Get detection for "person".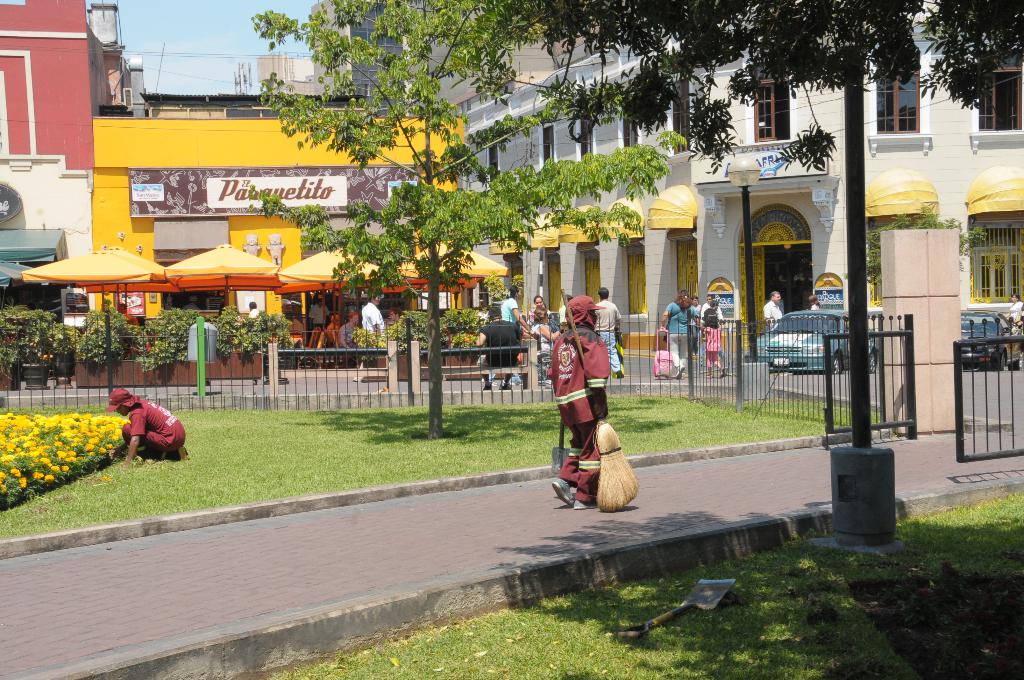
Detection: <box>363,292,387,352</box>.
